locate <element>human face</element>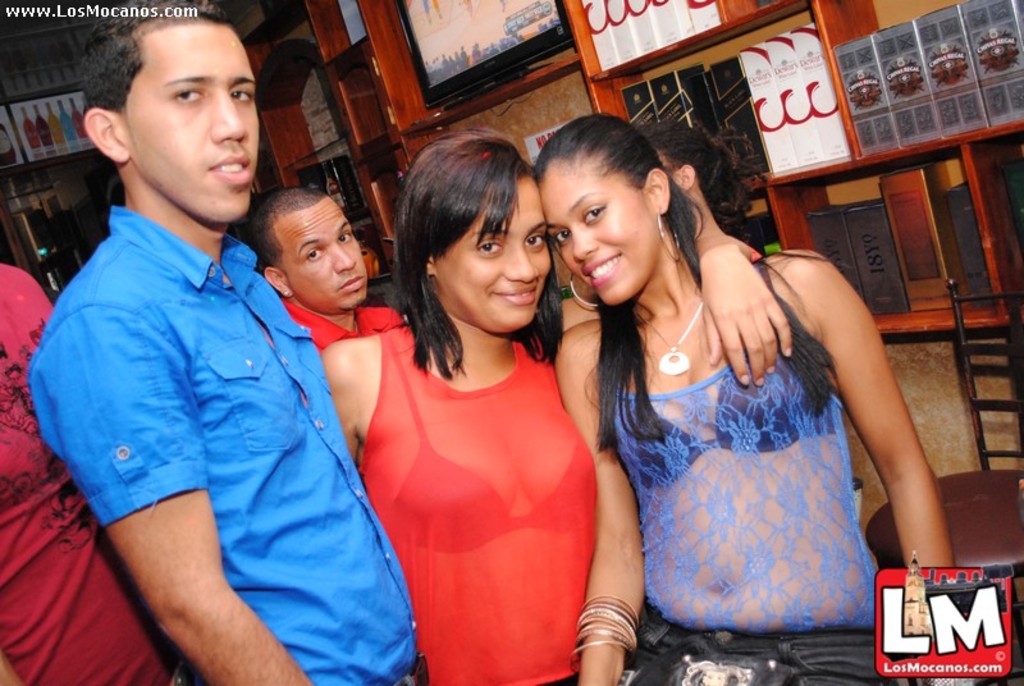
bbox=[279, 198, 370, 311]
